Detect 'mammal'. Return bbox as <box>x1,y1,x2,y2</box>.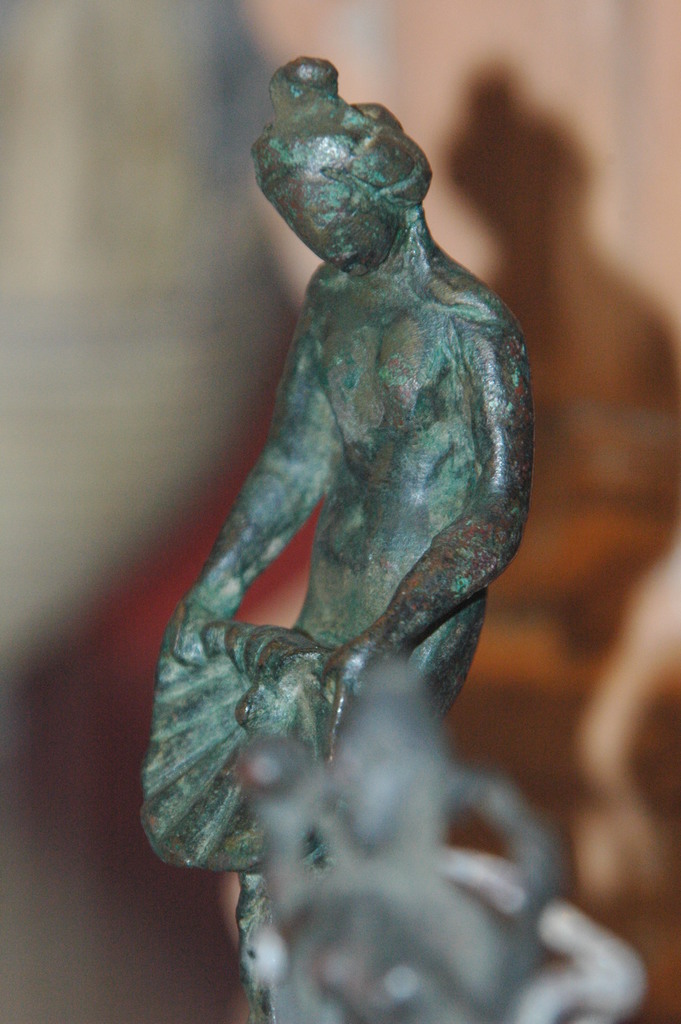
<box>170,45,541,1023</box>.
